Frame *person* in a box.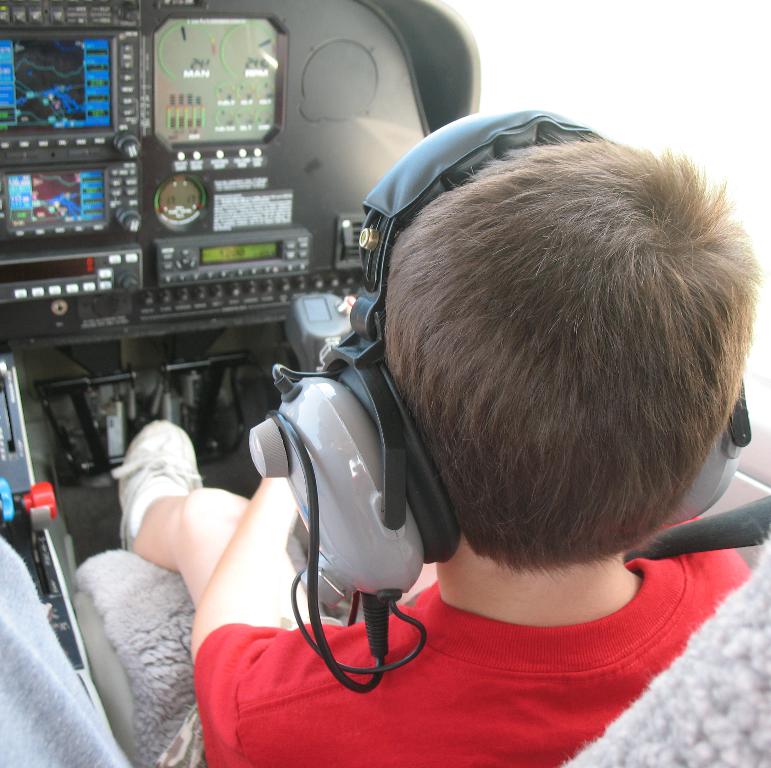
110 101 766 767.
